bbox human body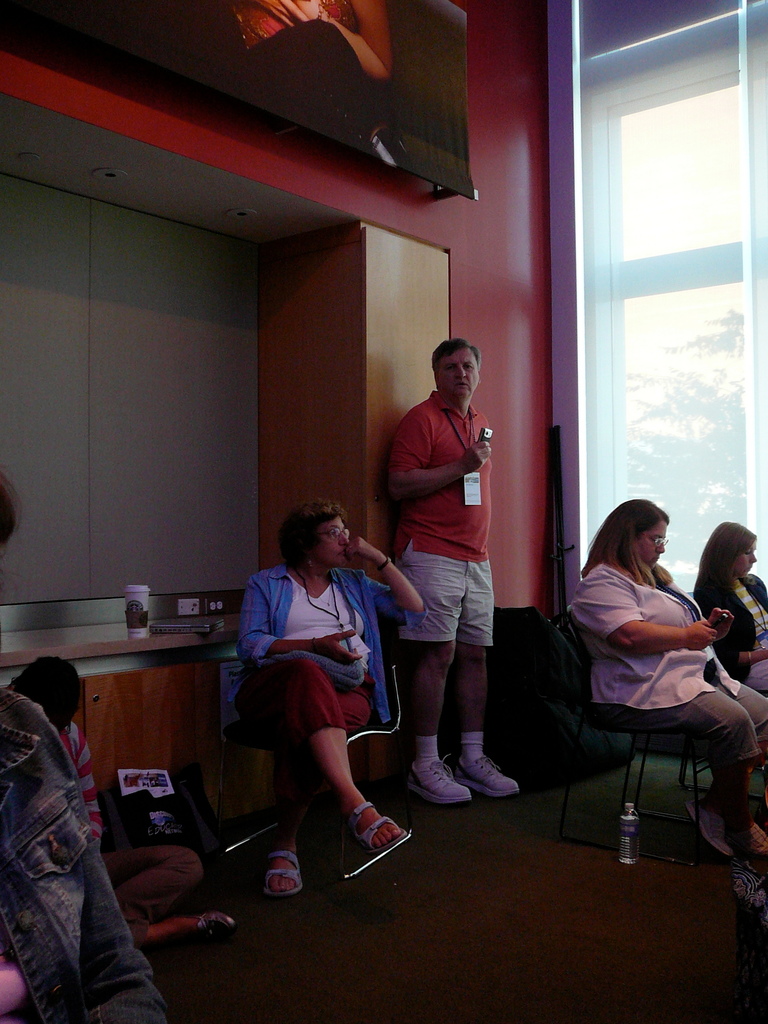
(0, 674, 177, 1020)
